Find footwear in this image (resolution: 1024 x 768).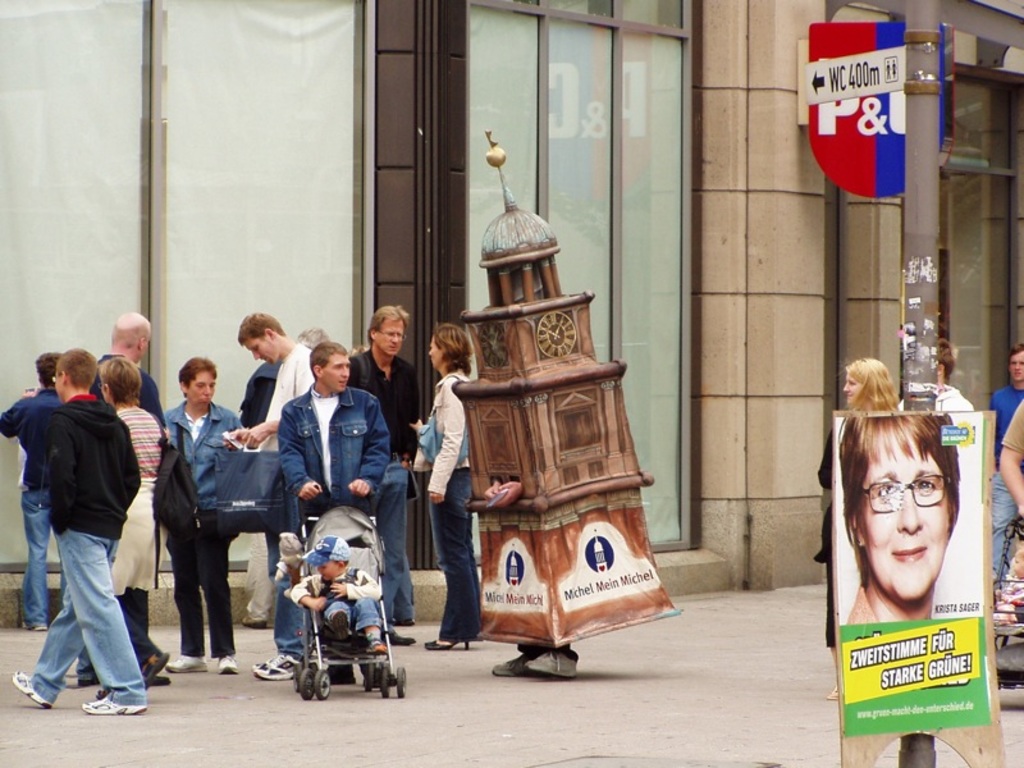
143/650/170/684.
